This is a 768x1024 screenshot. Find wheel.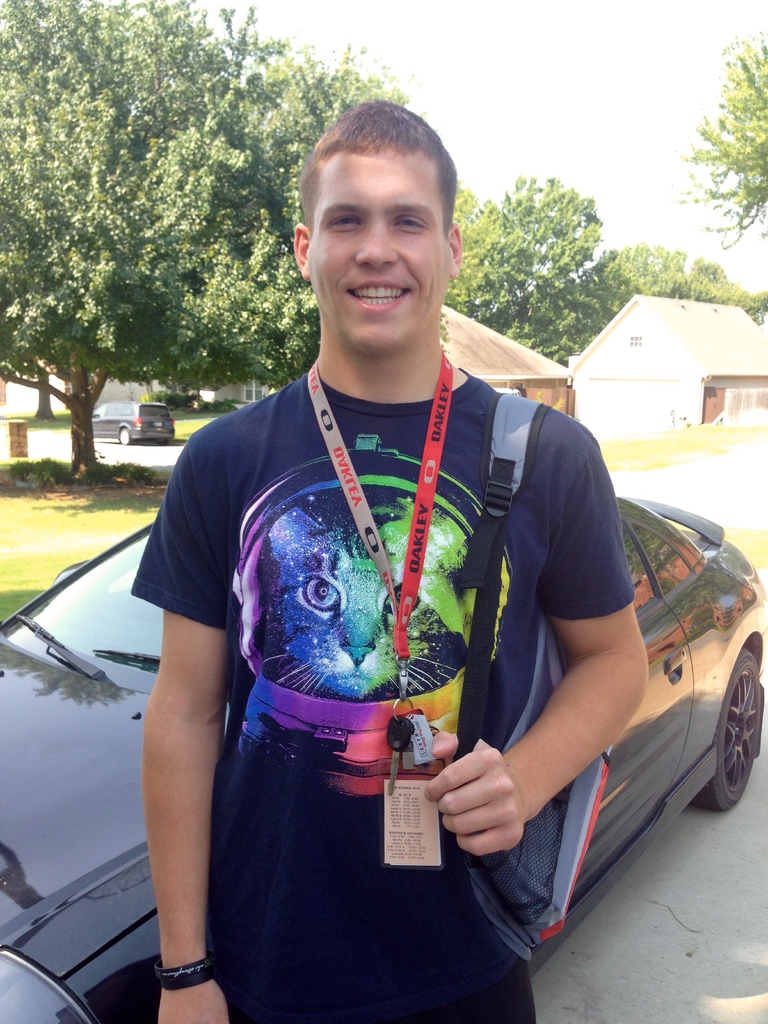
Bounding box: l=708, t=655, r=765, b=797.
